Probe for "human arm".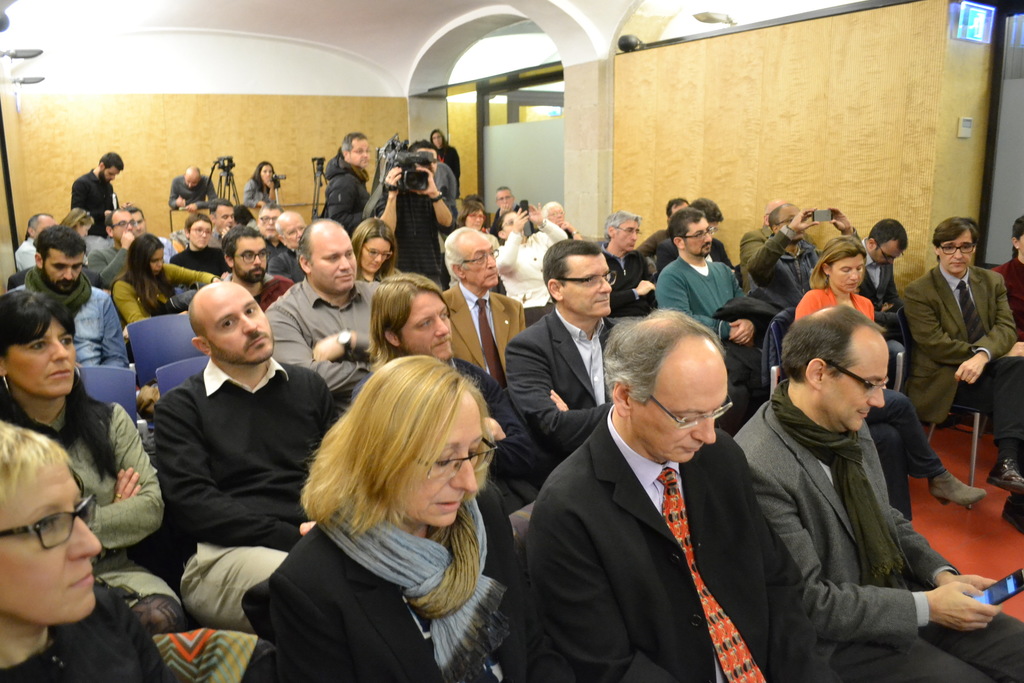
Probe result: (x1=95, y1=302, x2=151, y2=382).
